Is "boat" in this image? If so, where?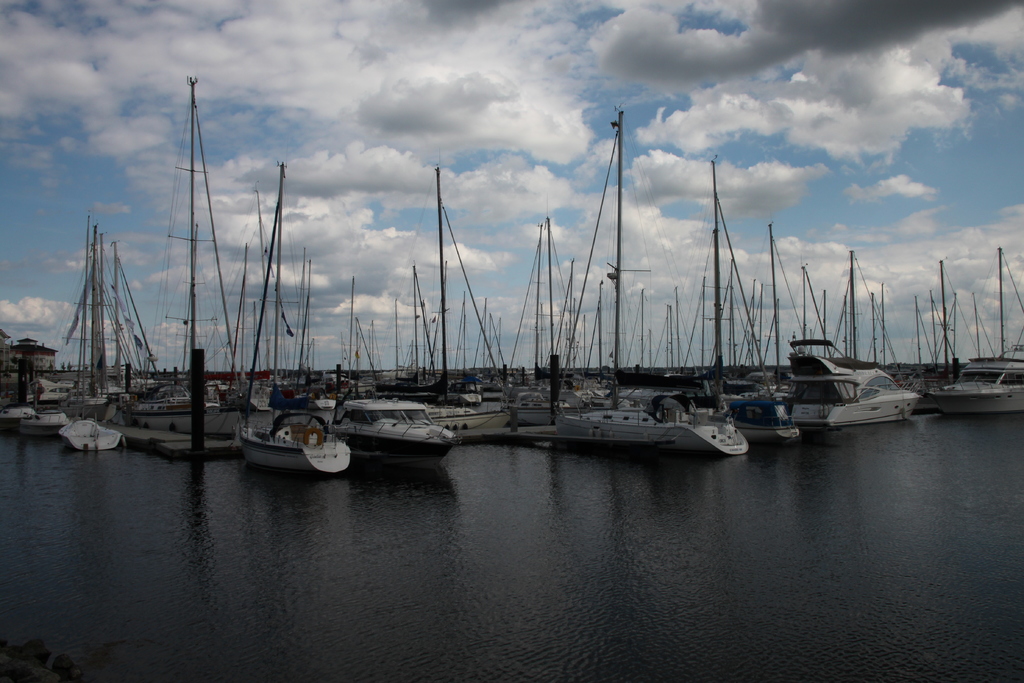
Yes, at locate(920, 243, 1023, 424).
